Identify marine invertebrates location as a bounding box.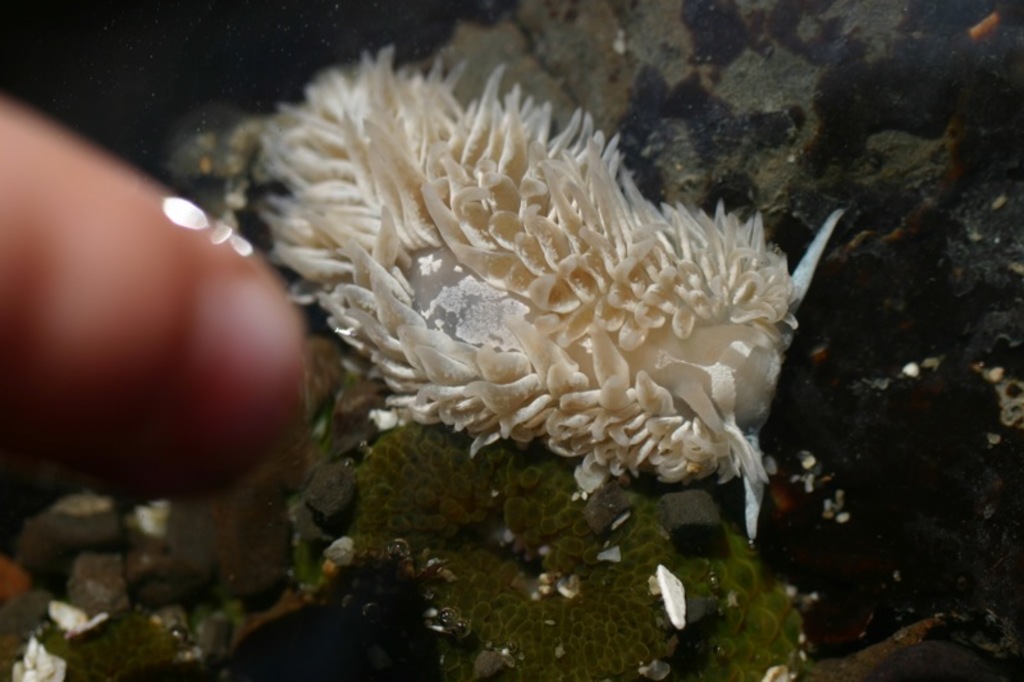
{"x1": 159, "y1": 28, "x2": 823, "y2": 534}.
